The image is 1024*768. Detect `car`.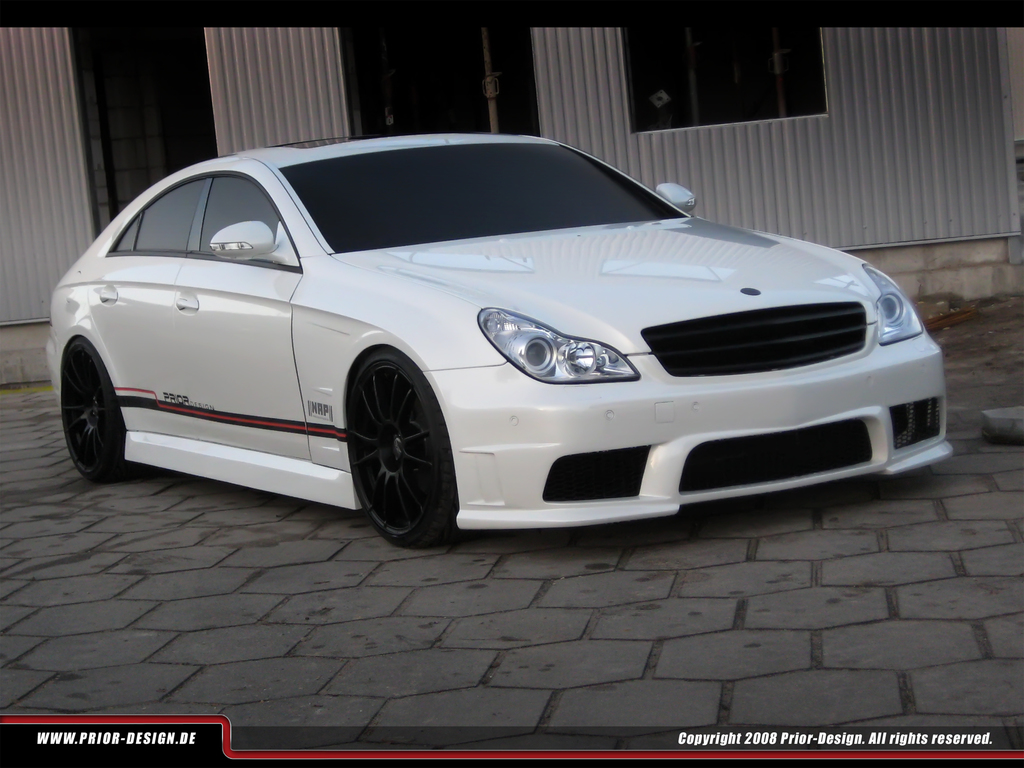
Detection: 47, 119, 955, 550.
